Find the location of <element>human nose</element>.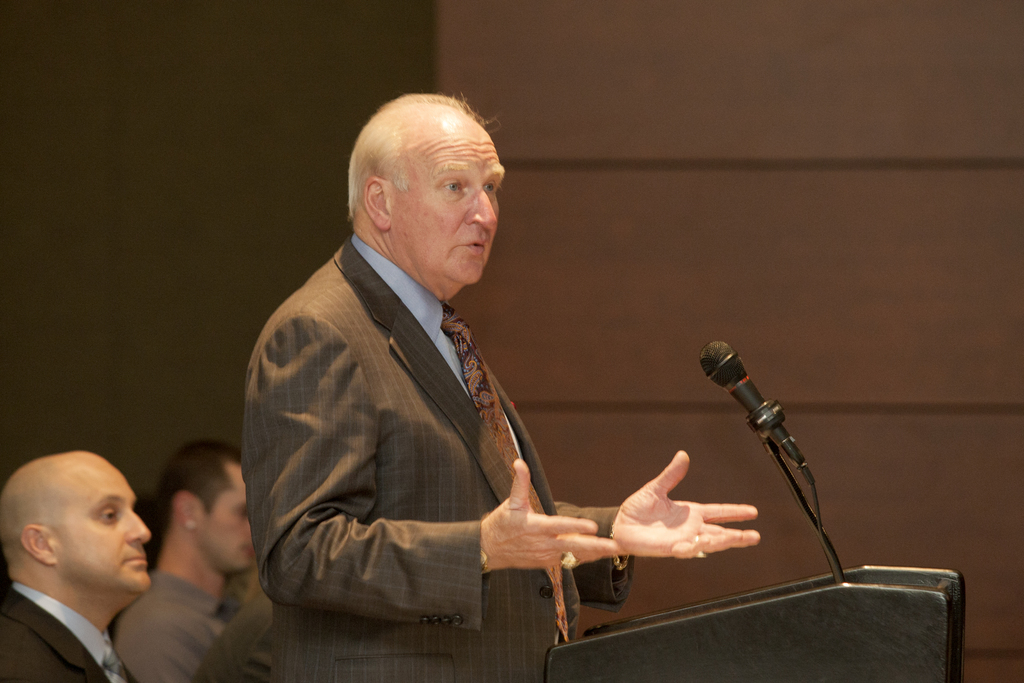
Location: 130, 509, 150, 541.
